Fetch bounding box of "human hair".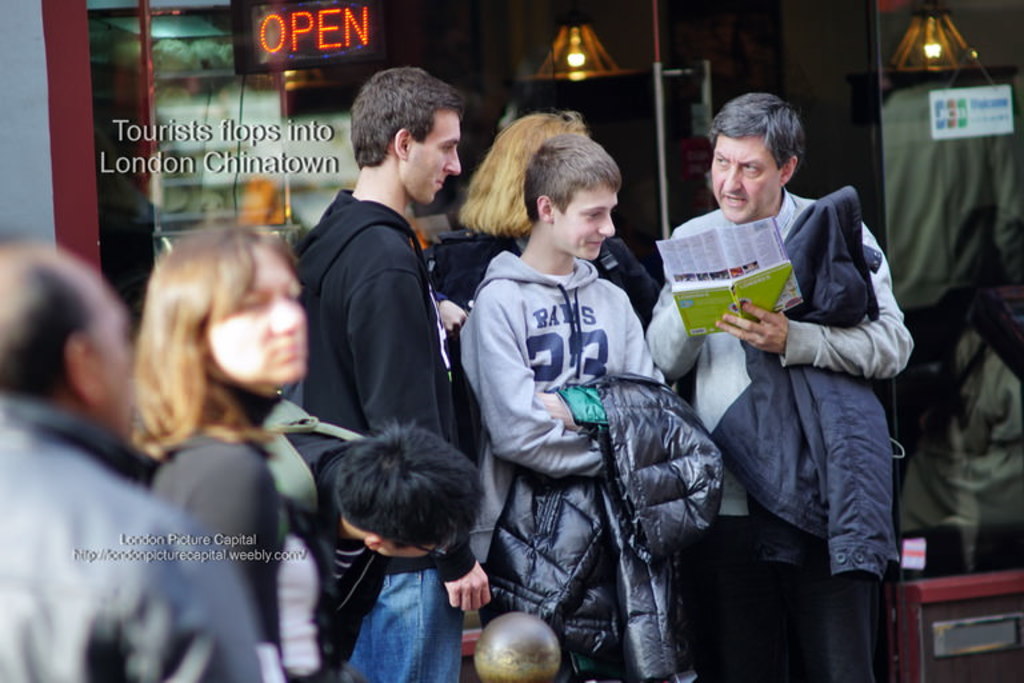
Bbox: x1=705 y1=88 x2=800 y2=181.
